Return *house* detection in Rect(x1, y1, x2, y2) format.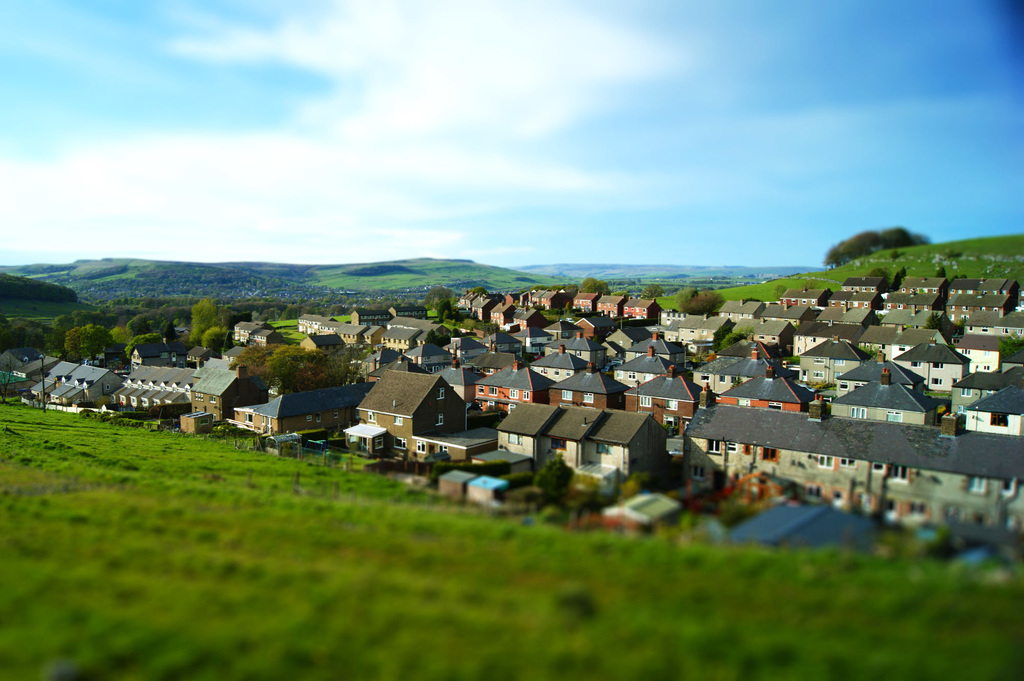
Rect(897, 274, 940, 293).
